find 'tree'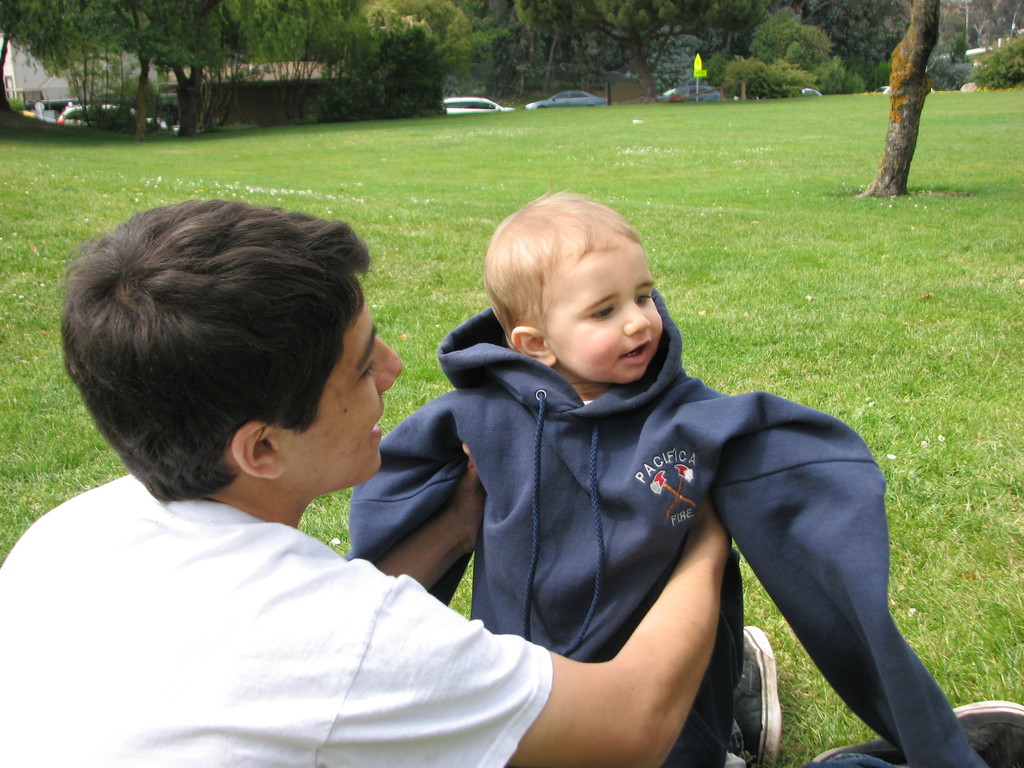
152/0/234/120
